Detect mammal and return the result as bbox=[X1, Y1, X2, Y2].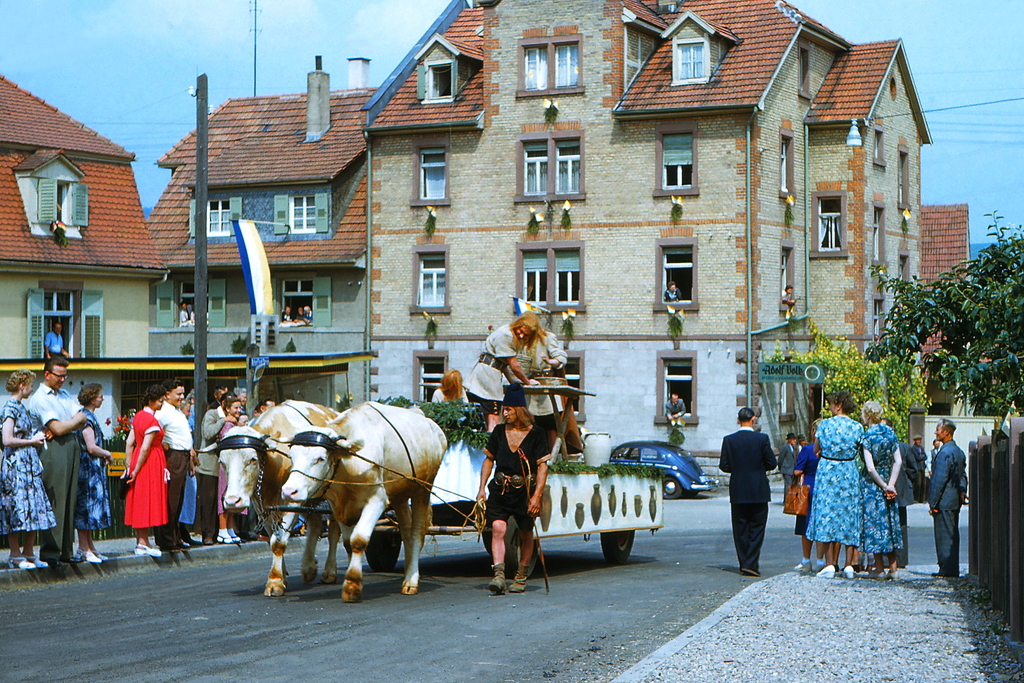
bbox=[122, 384, 165, 555].
